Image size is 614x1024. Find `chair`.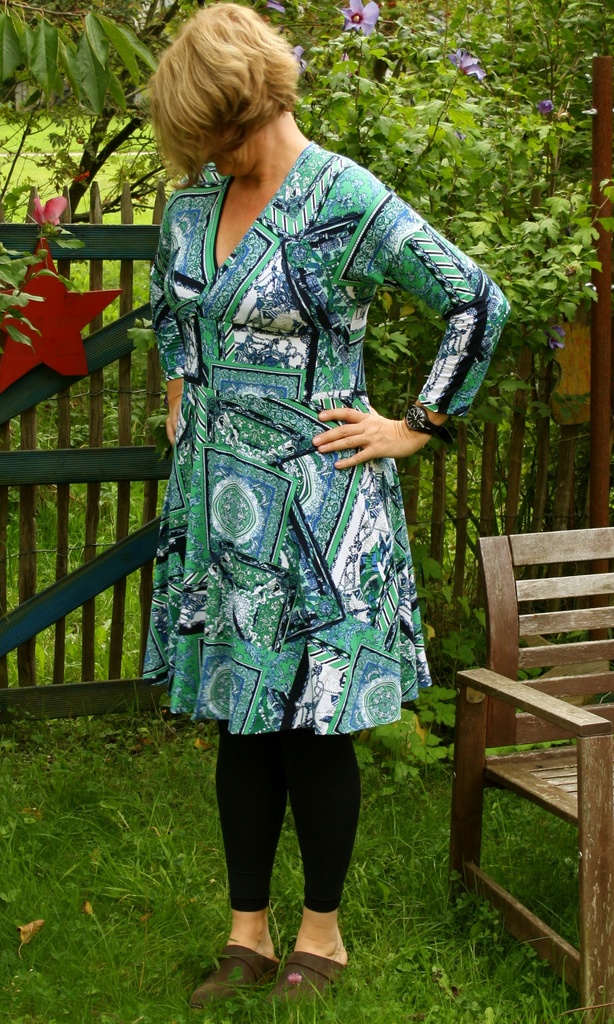
(444, 525, 613, 1023).
